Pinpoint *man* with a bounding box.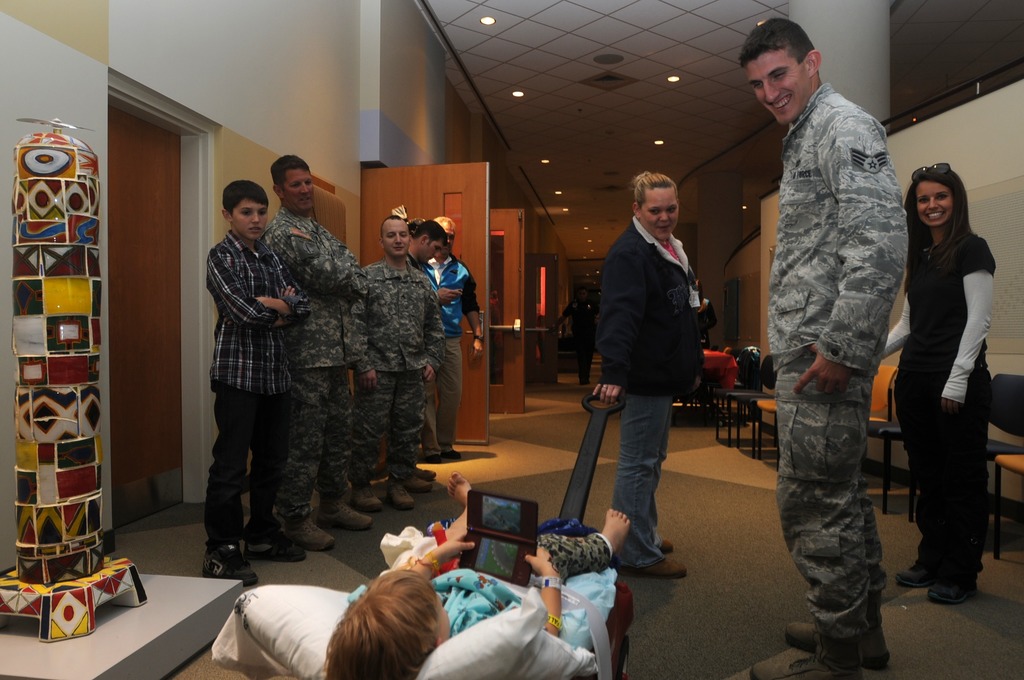
region(341, 198, 425, 508).
